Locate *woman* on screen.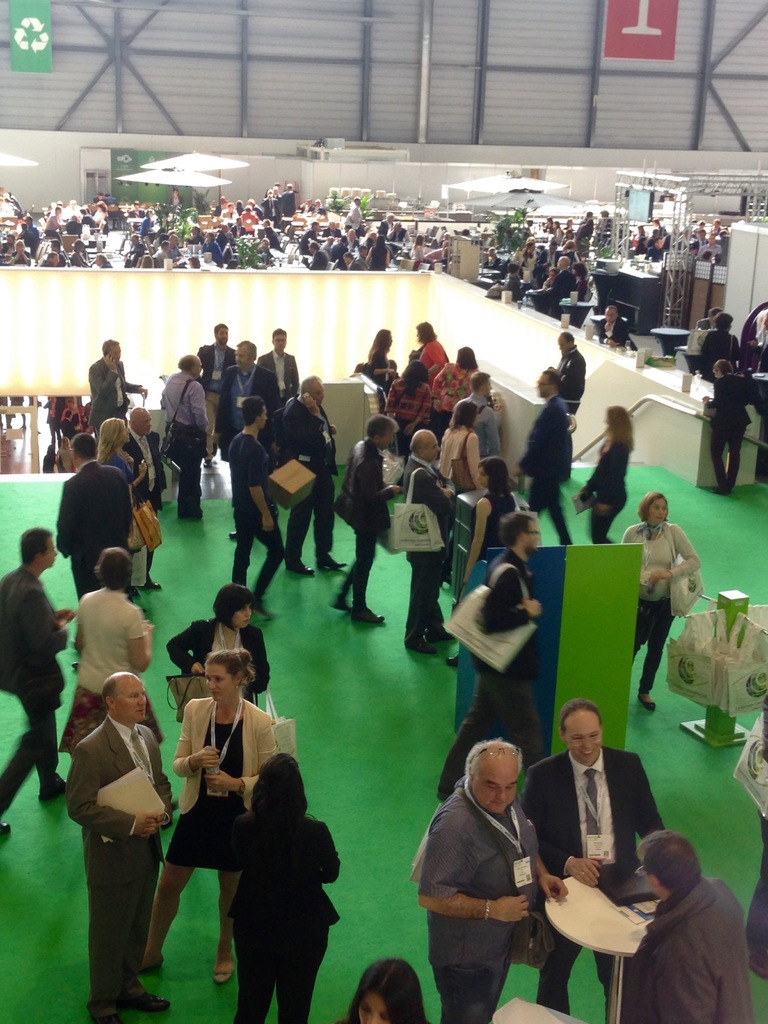
On screen at left=165, top=584, right=271, bottom=703.
